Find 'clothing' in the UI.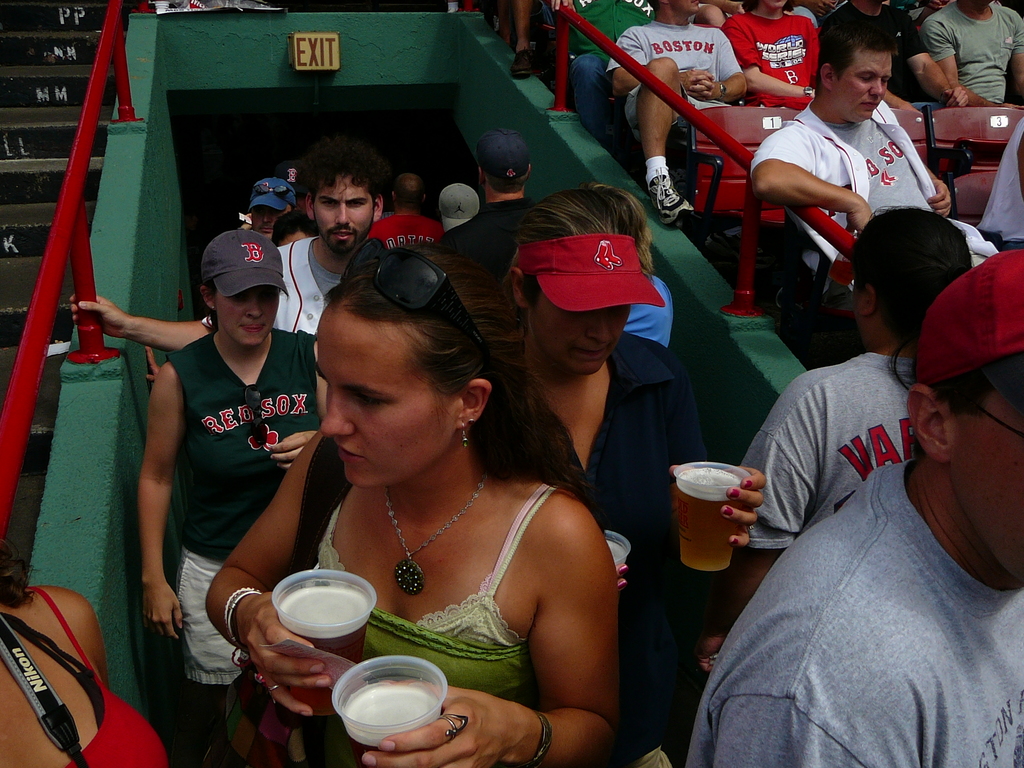
UI element at {"x1": 316, "y1": 474, "x2": 566, "y2": 703}.
